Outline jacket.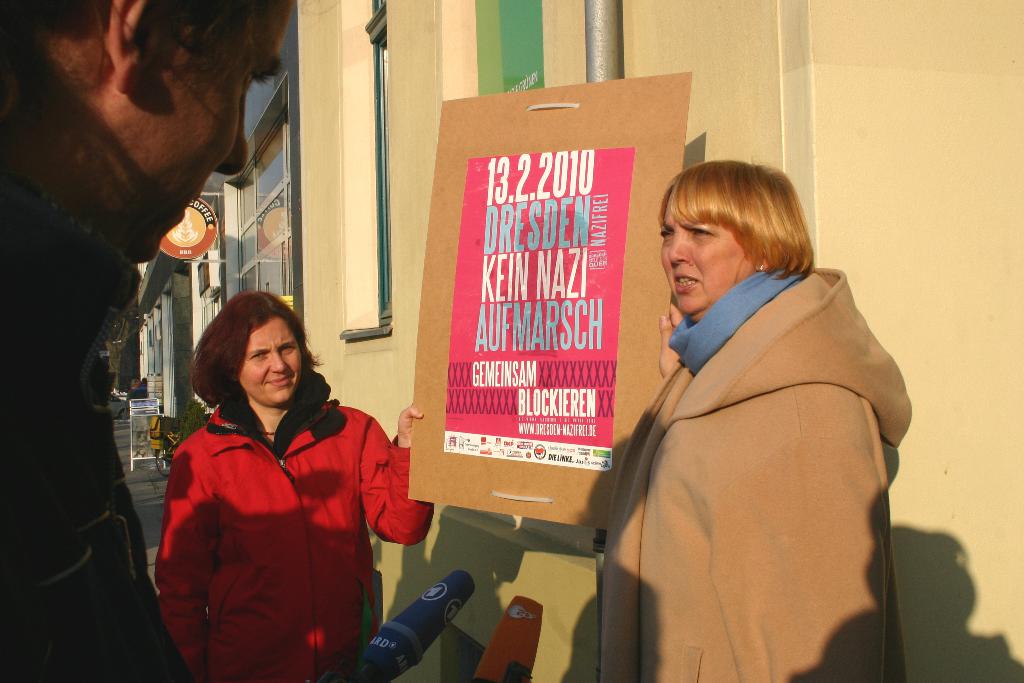
Outline: <box>0,170,198,679</box>.
